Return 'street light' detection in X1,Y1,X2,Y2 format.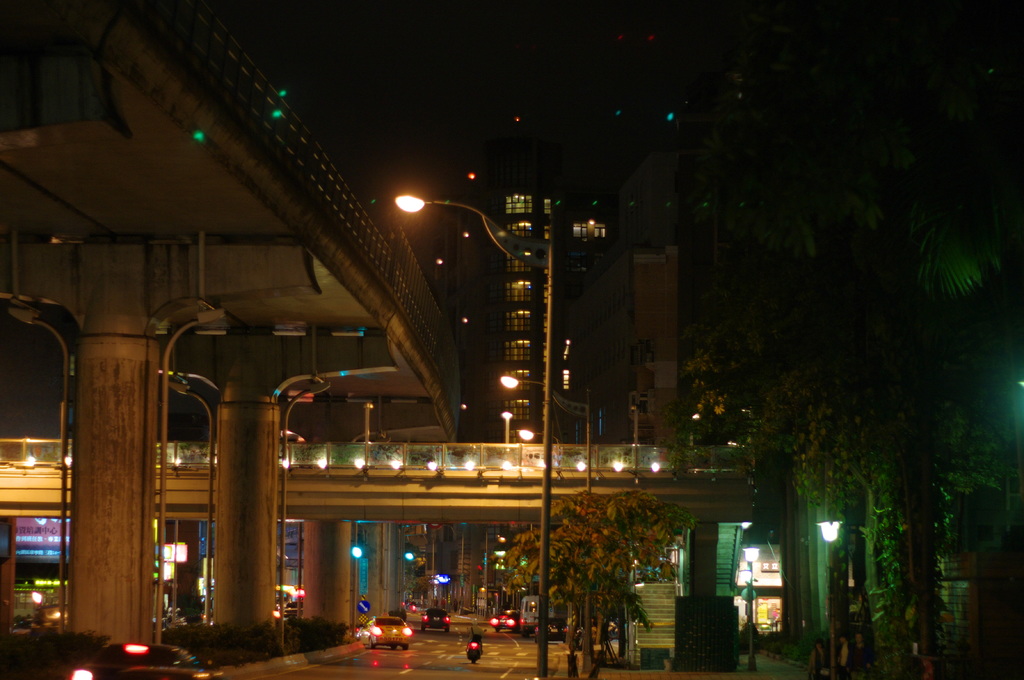
499,409,512,449.
